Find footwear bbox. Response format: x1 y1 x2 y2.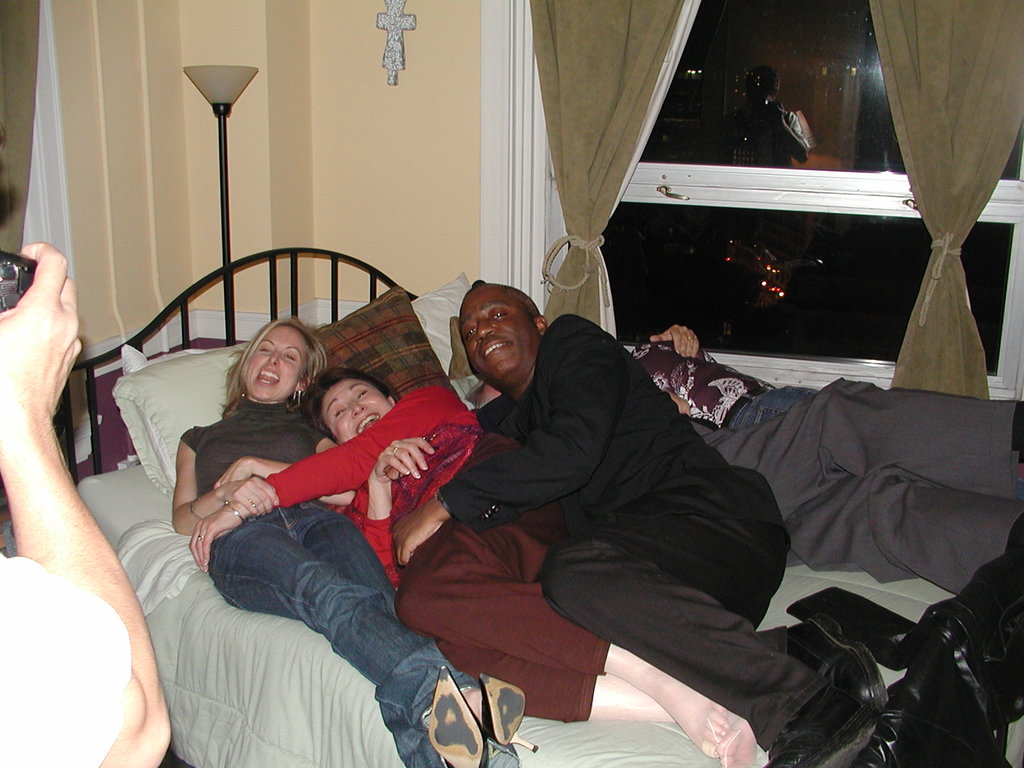
427 663 492 767.
